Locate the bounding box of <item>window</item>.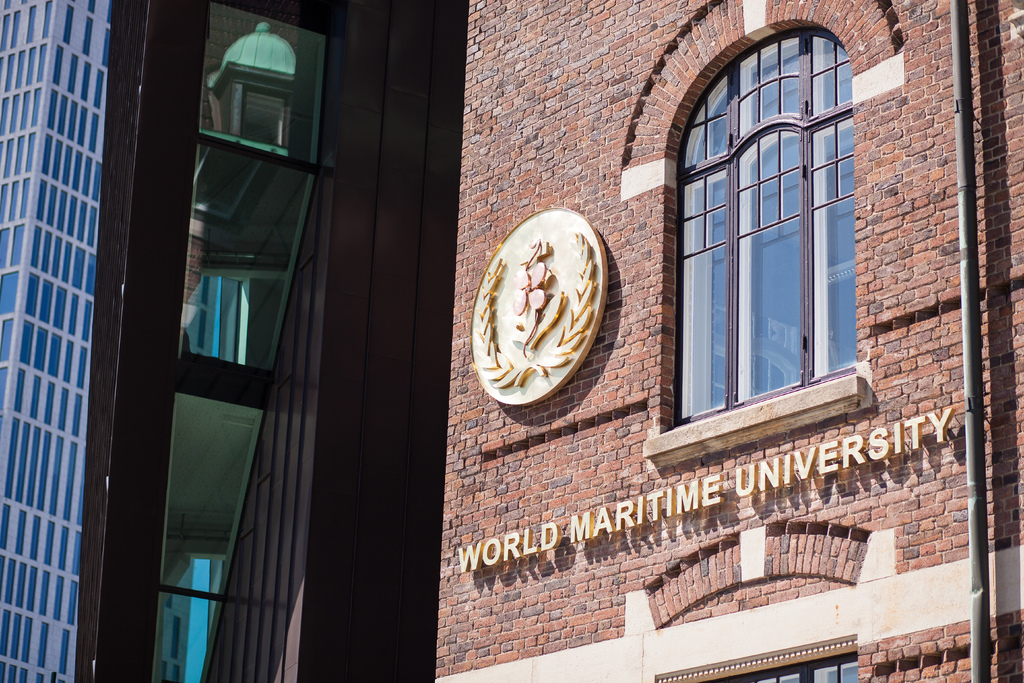
Bounding box: box=[667, 10, 872, 449].
